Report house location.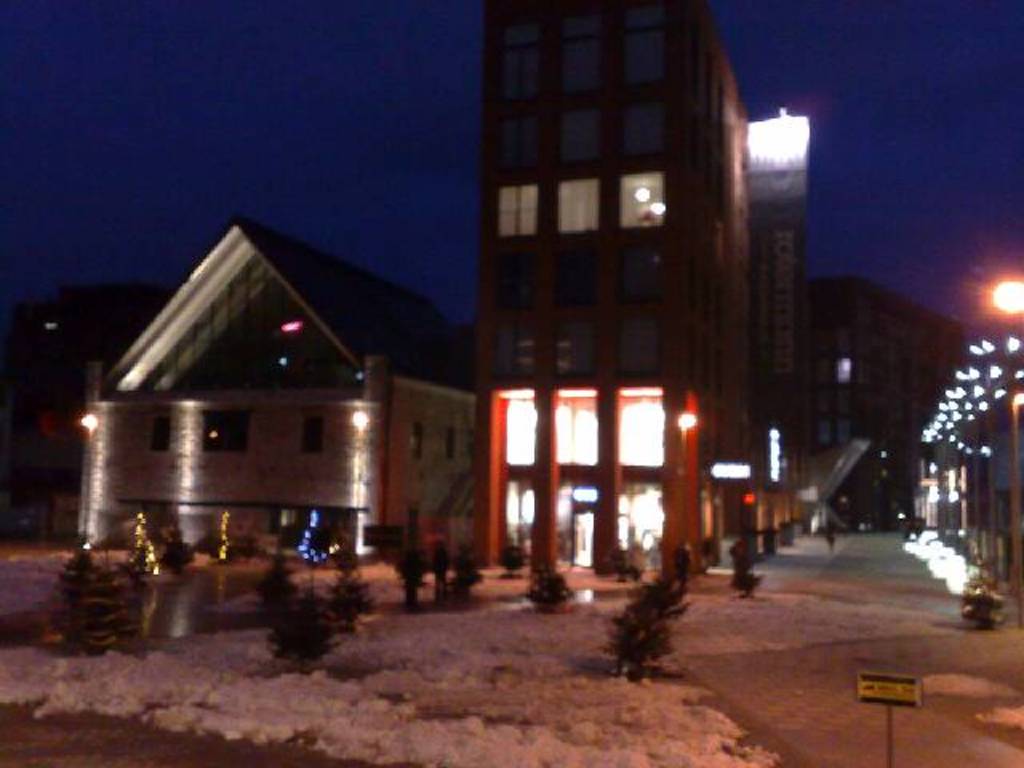
Report: <box>798,264,944,541</box>.
